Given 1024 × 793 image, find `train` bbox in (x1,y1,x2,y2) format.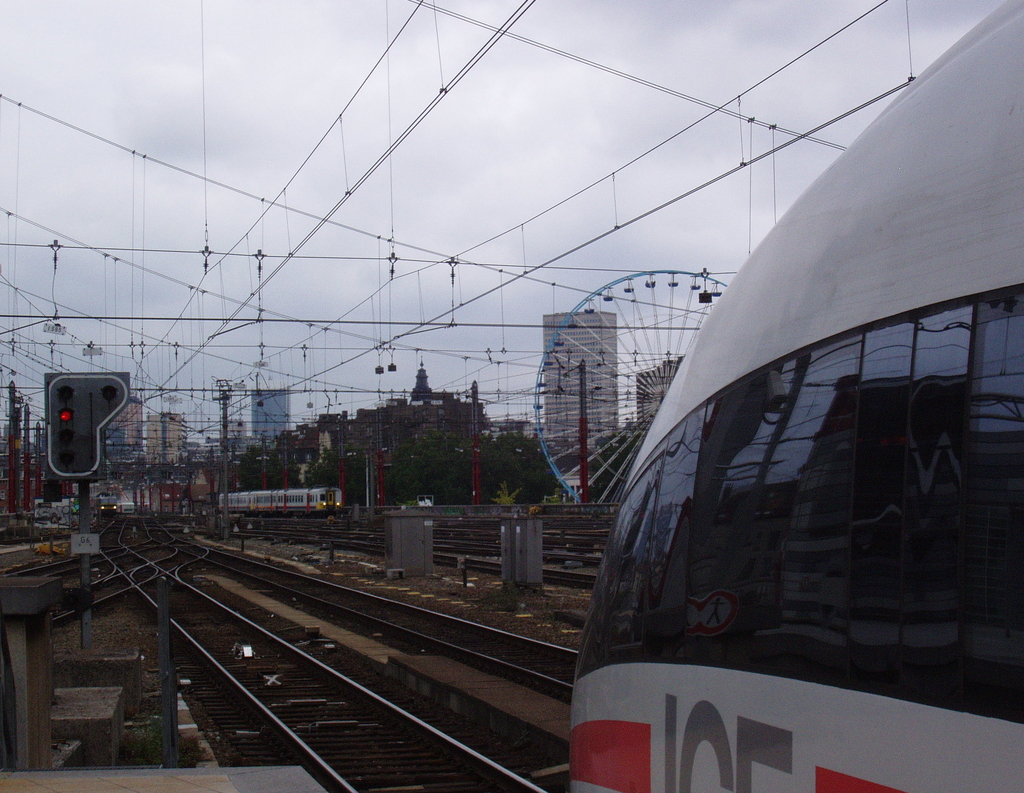
(218,486,346,518).
